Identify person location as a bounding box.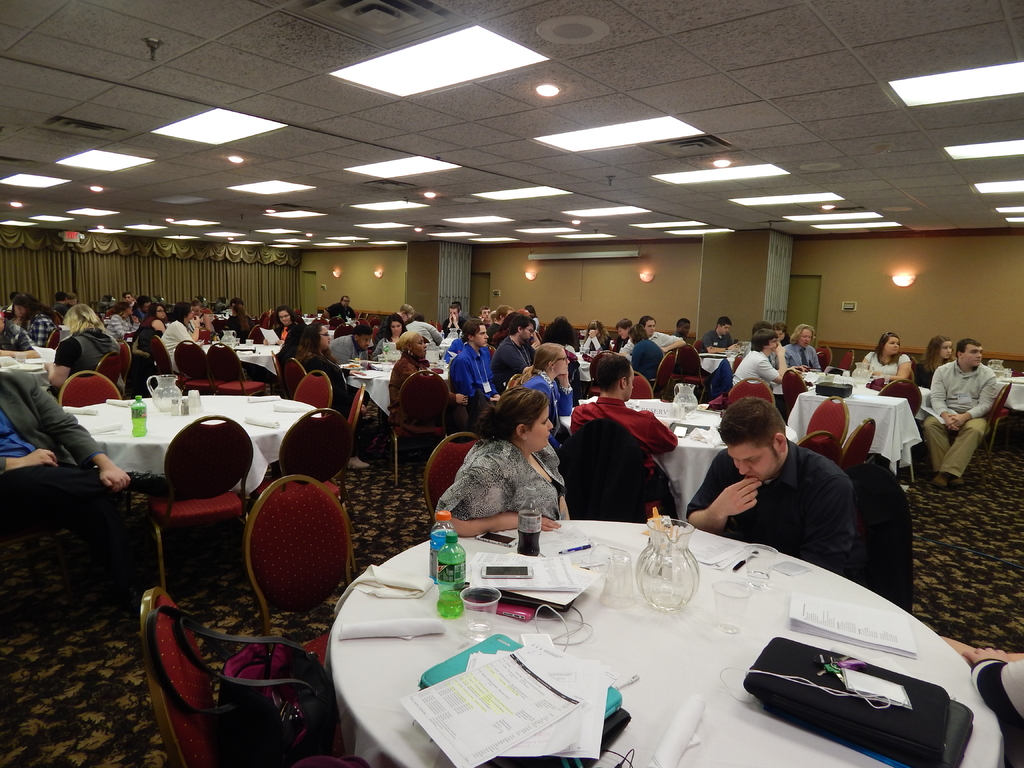
(x1=0, y1=361, x2=136, y2=575).
